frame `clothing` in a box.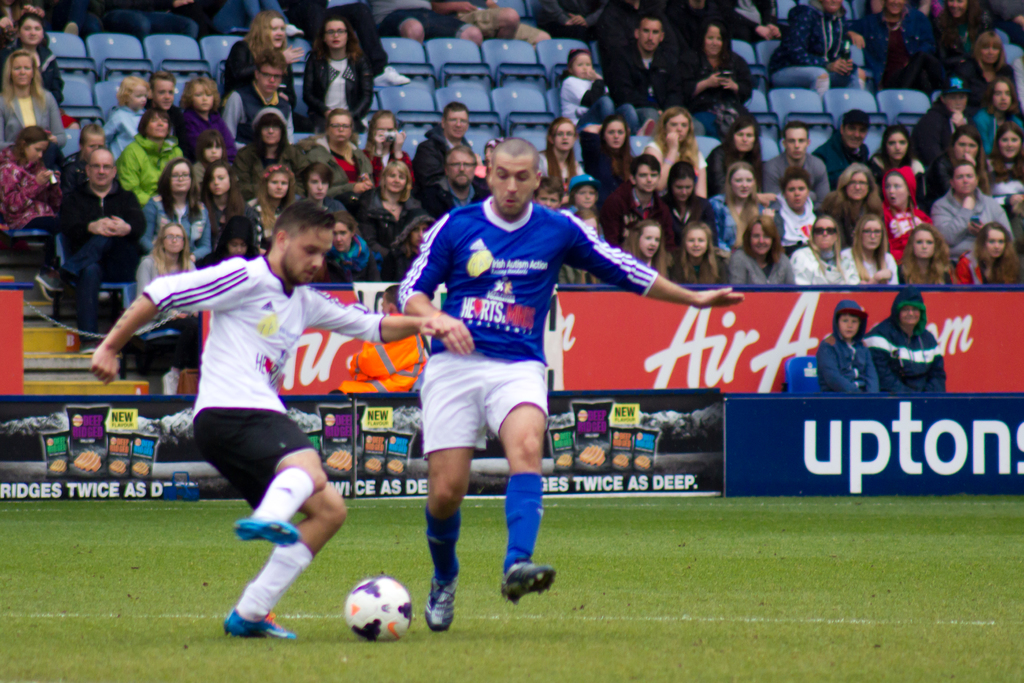
bbox=(863, 309, 961, 391).
